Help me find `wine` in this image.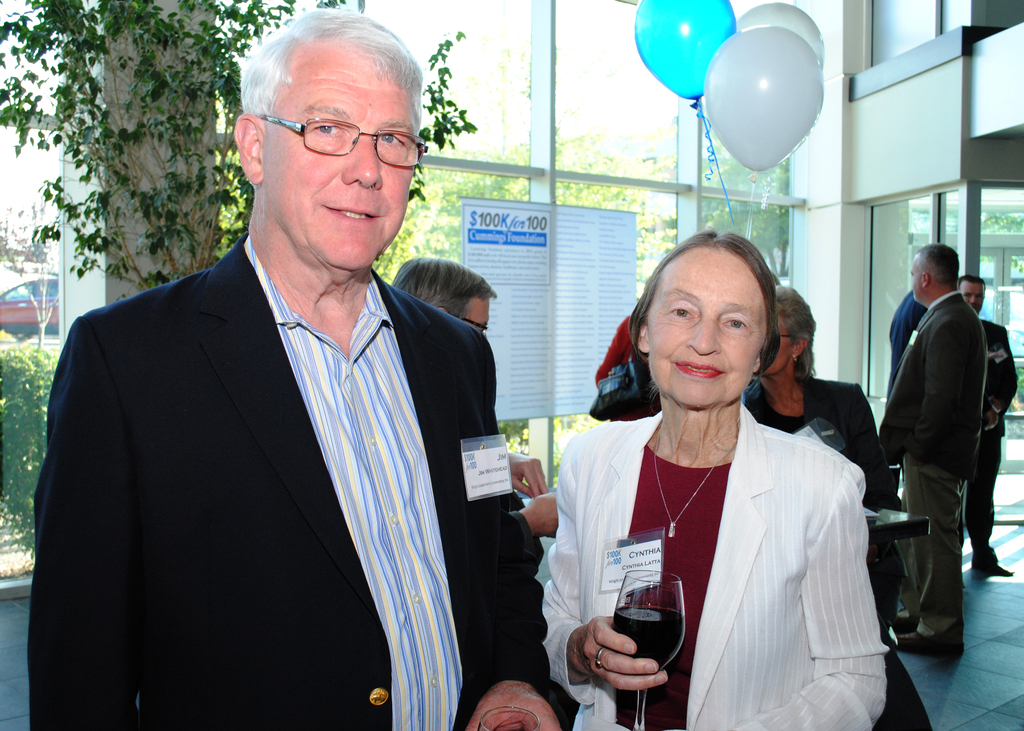
Found it: detection(604, 606, 689, 675).
